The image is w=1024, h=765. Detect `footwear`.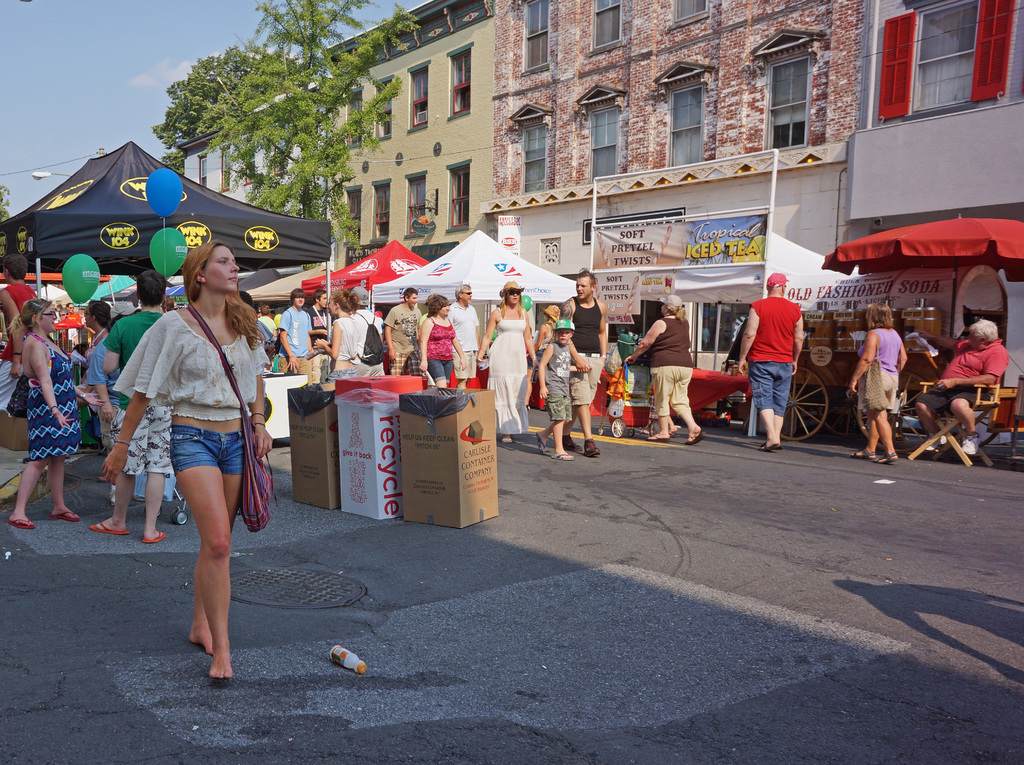
Detection: [left=563, top=433, right=582, bottom=451].
